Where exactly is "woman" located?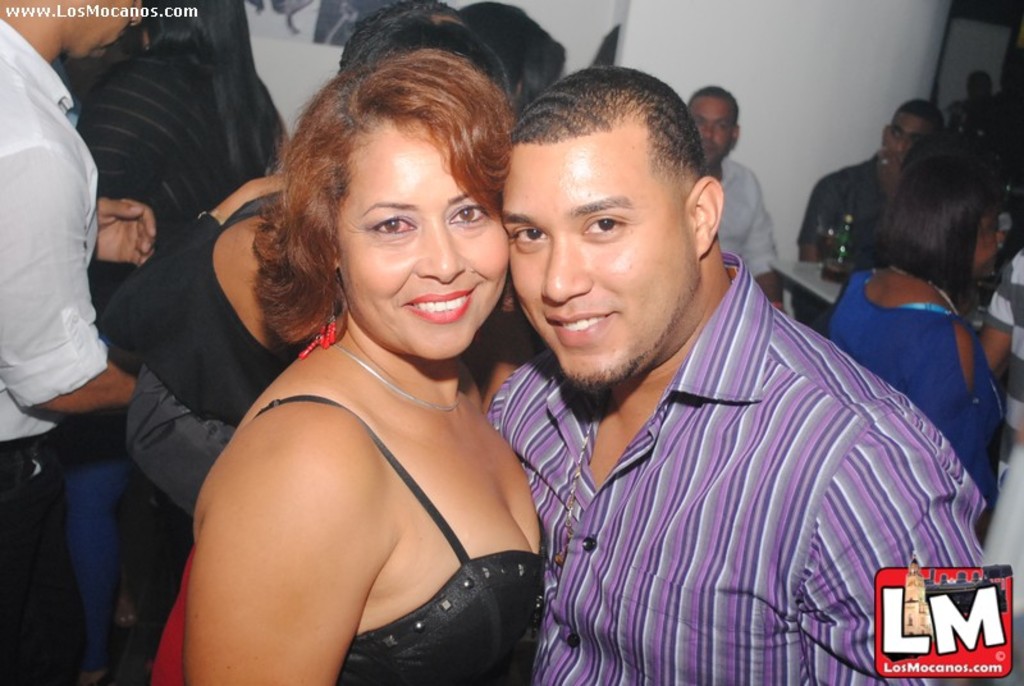
Its bounding box is <region>145, 41, 579, 685</region>.
